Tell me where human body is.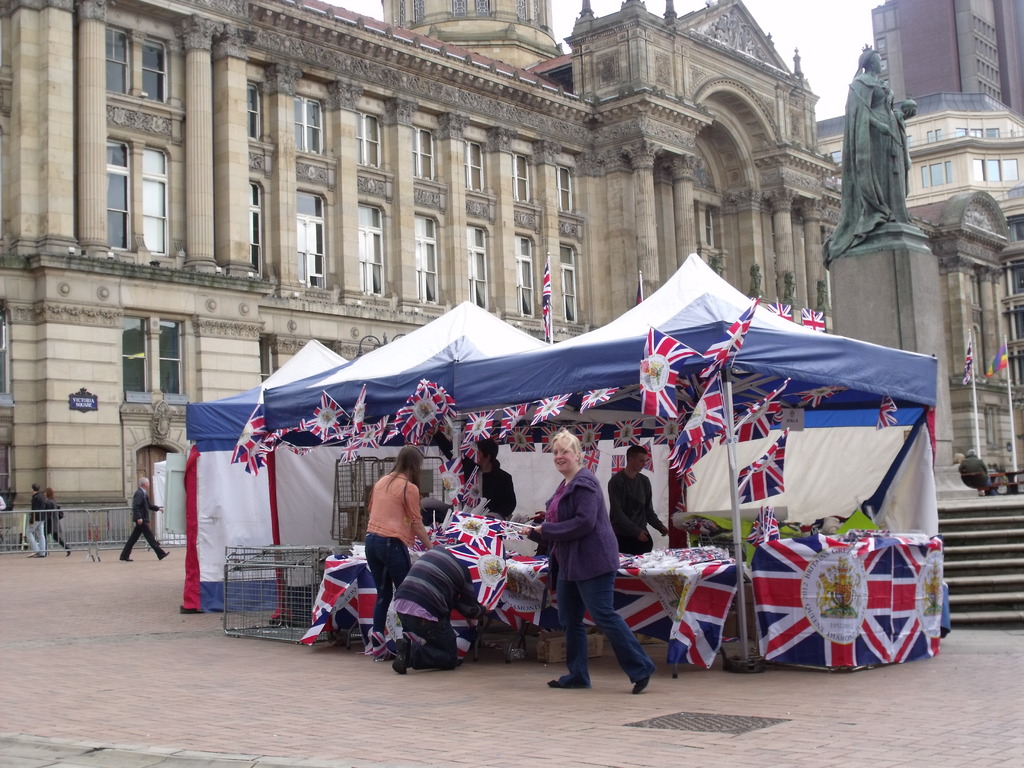
human body is at [x1=525, y1=424, x2=649, y2=694].
